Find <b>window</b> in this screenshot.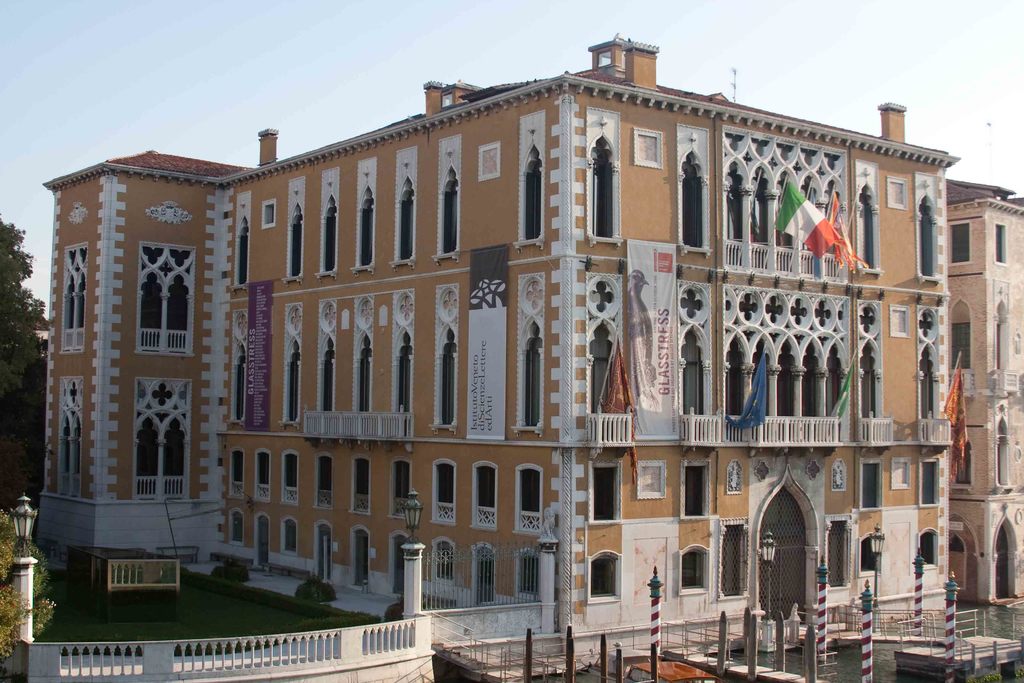
The bounding box for <b>window</b> is bbox=[283, 522, 299, 555].
